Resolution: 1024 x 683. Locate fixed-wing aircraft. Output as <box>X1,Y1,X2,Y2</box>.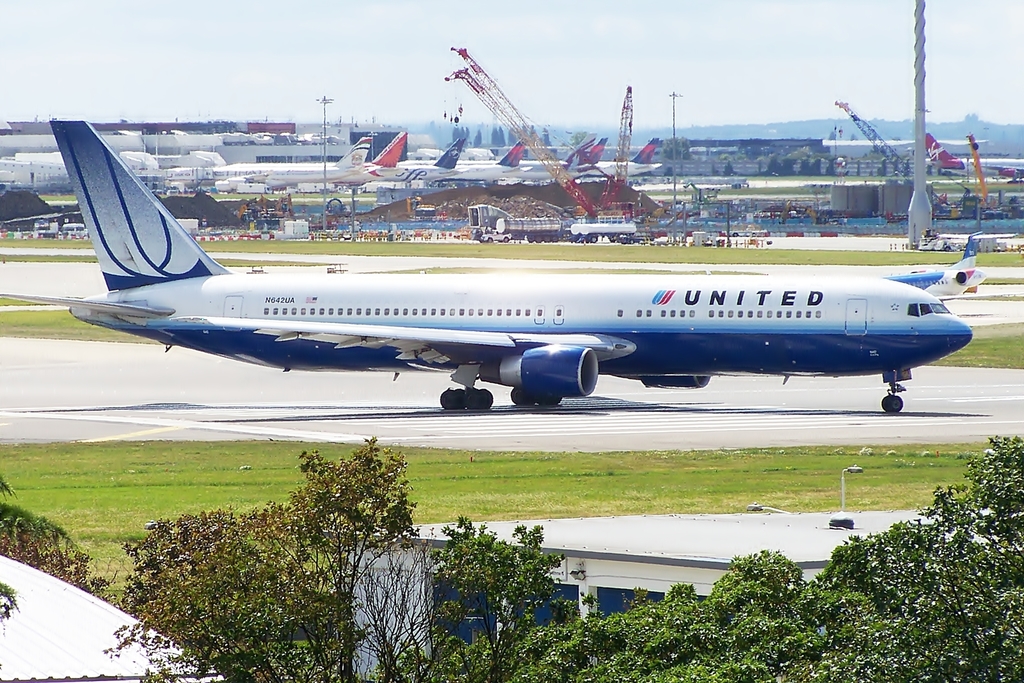
<box>924,133,1023,180</box>.
